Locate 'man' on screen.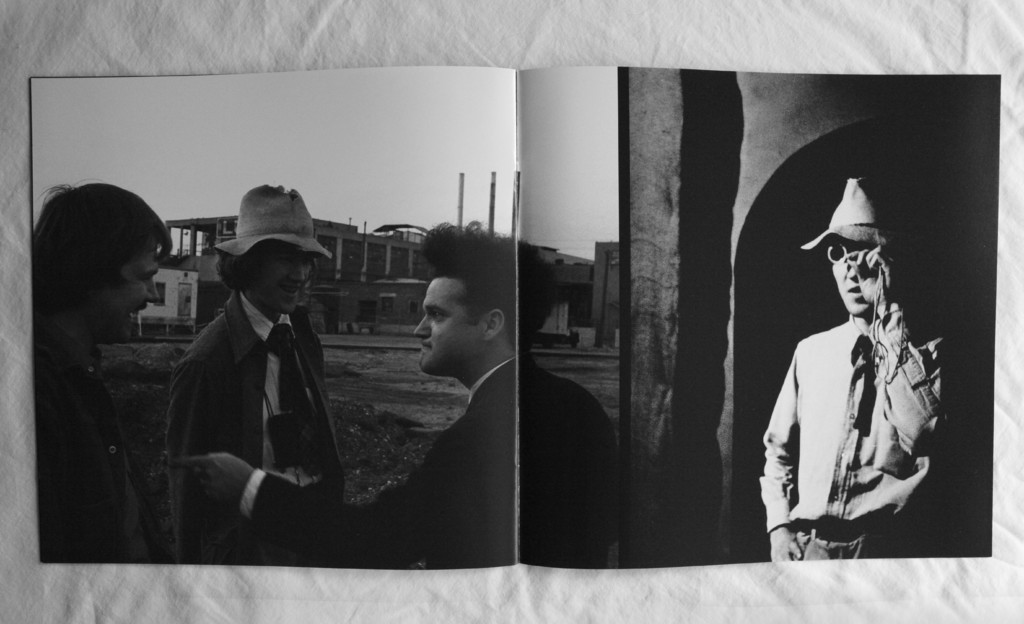
On screen at x1=163, y1=211, x2=631, y2=574.
